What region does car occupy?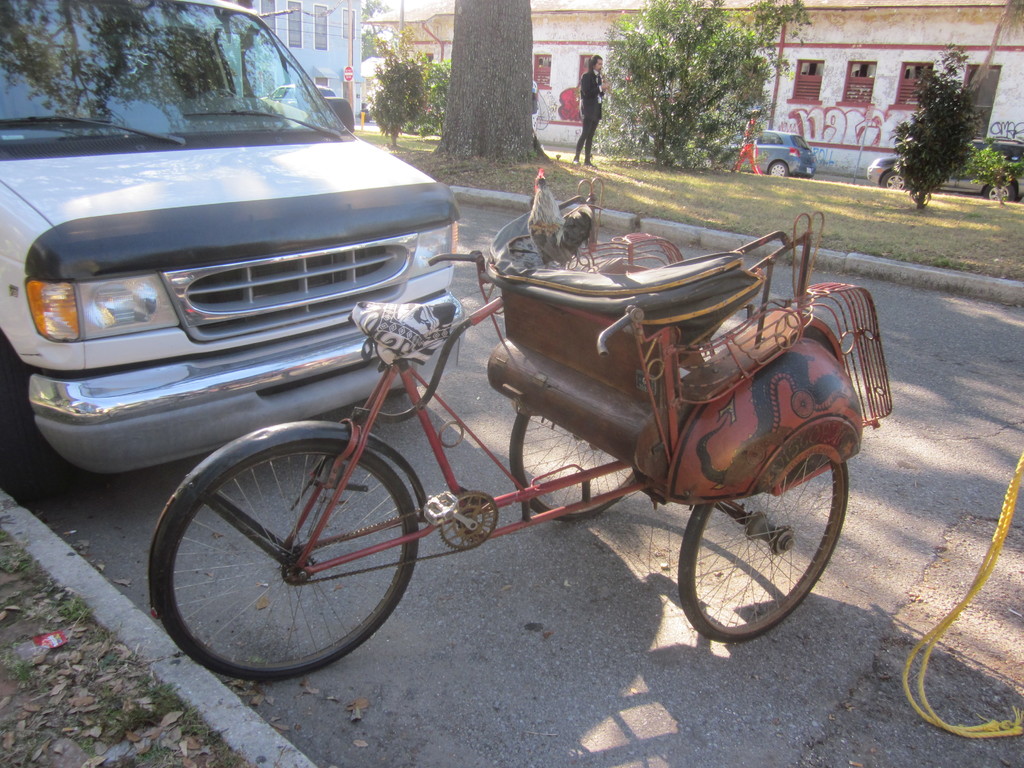
bbox=(737, 126, 814, 167).
